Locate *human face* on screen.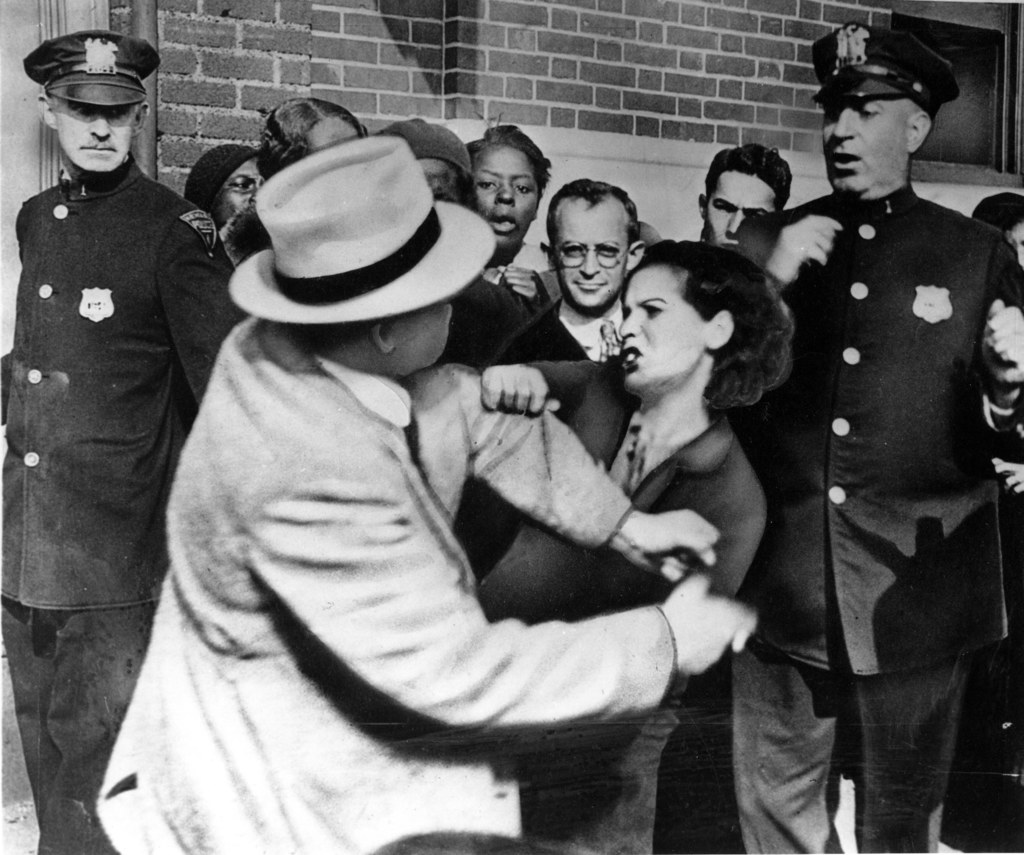
On screen at 465 138 549 250.
